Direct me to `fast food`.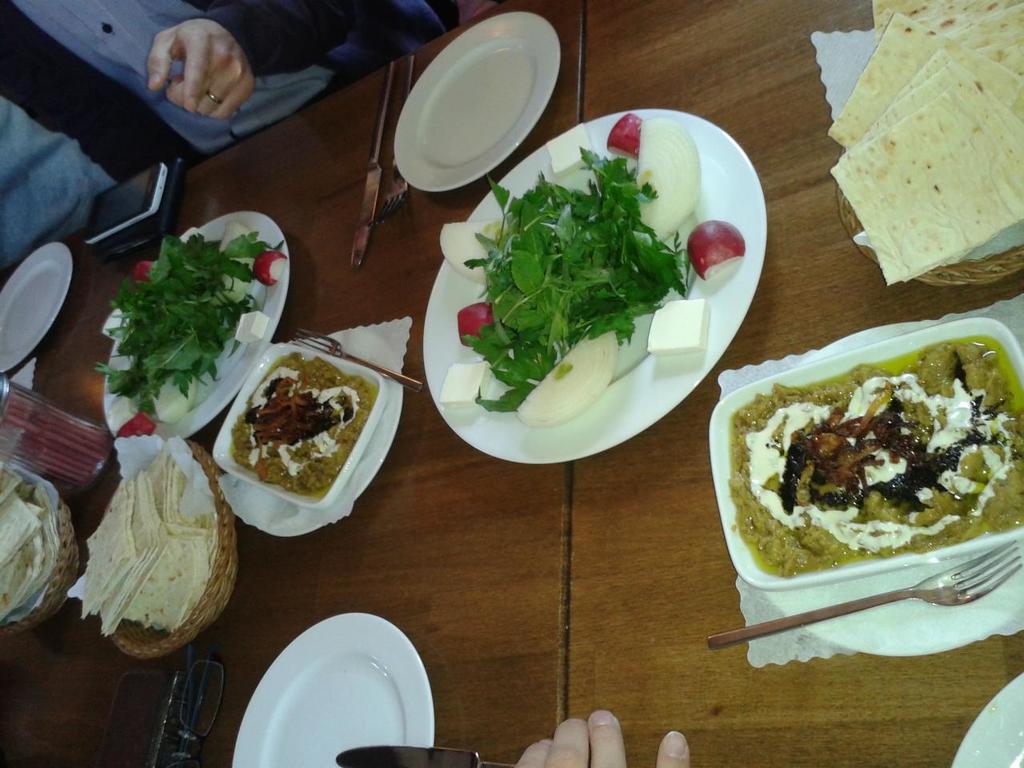
Direction: x1=729, y1=288, x2=1023, y2=630.
